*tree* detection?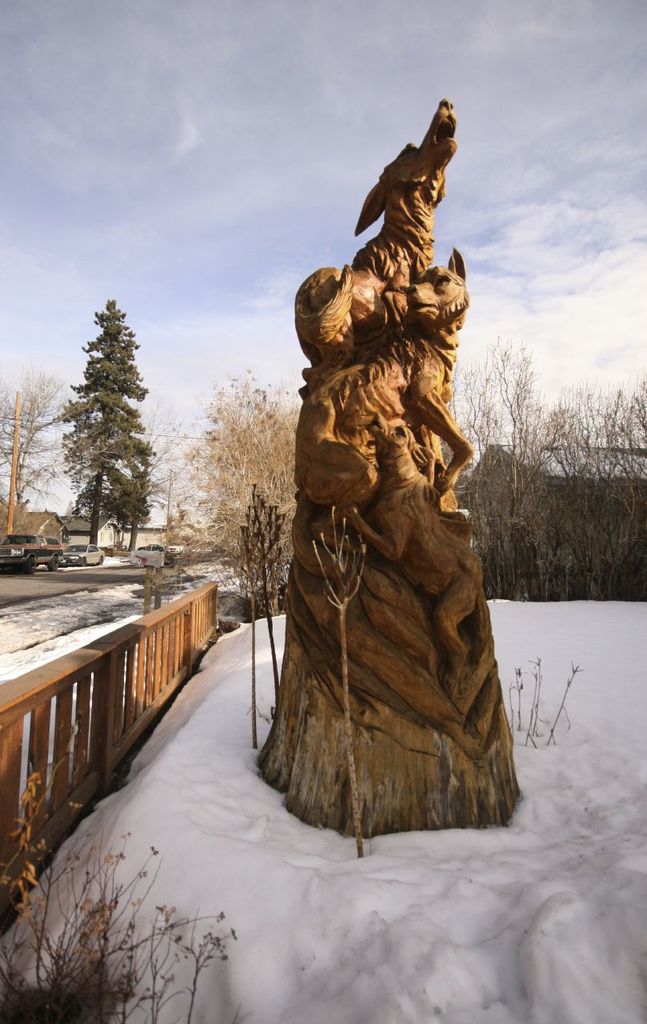
bbox=(57, 301, 162, 554)
